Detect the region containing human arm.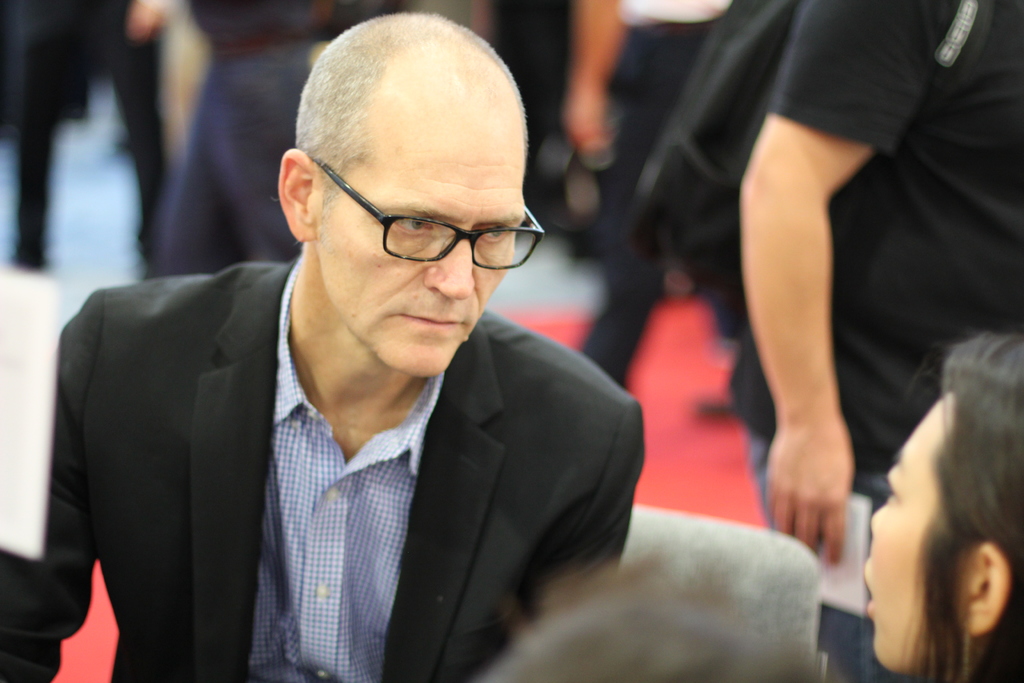
(x1=0, y1=293, x2=103, y2=682).
